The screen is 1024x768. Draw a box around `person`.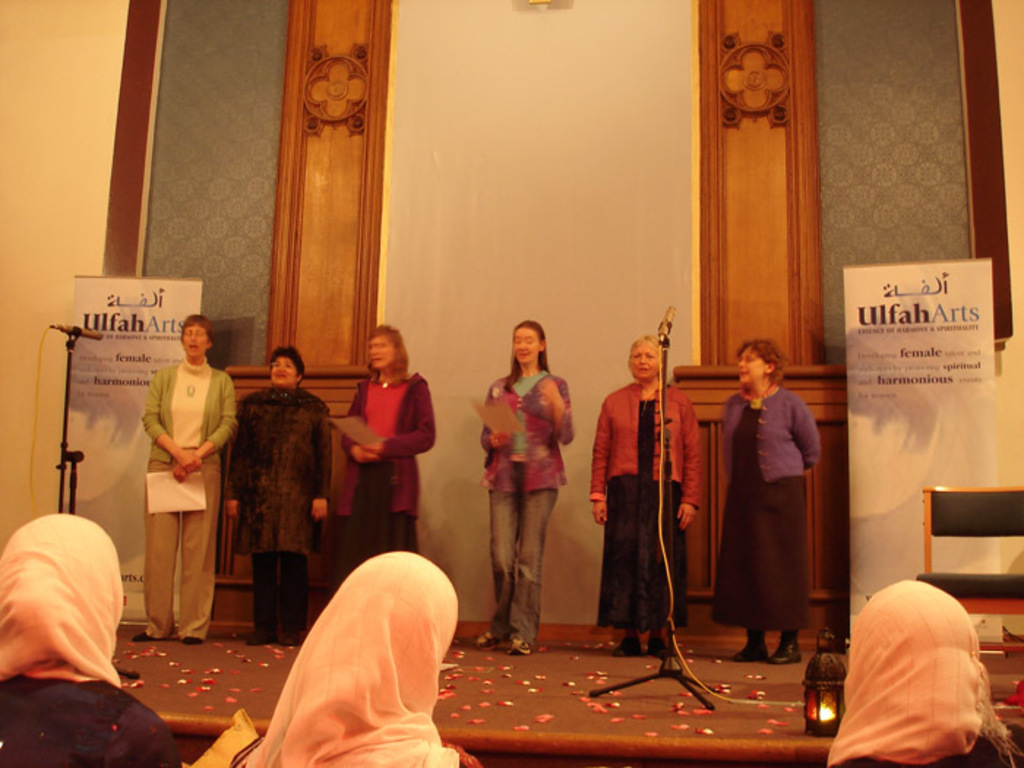
(x1=453, y1=326, x2=571, y2=654).
